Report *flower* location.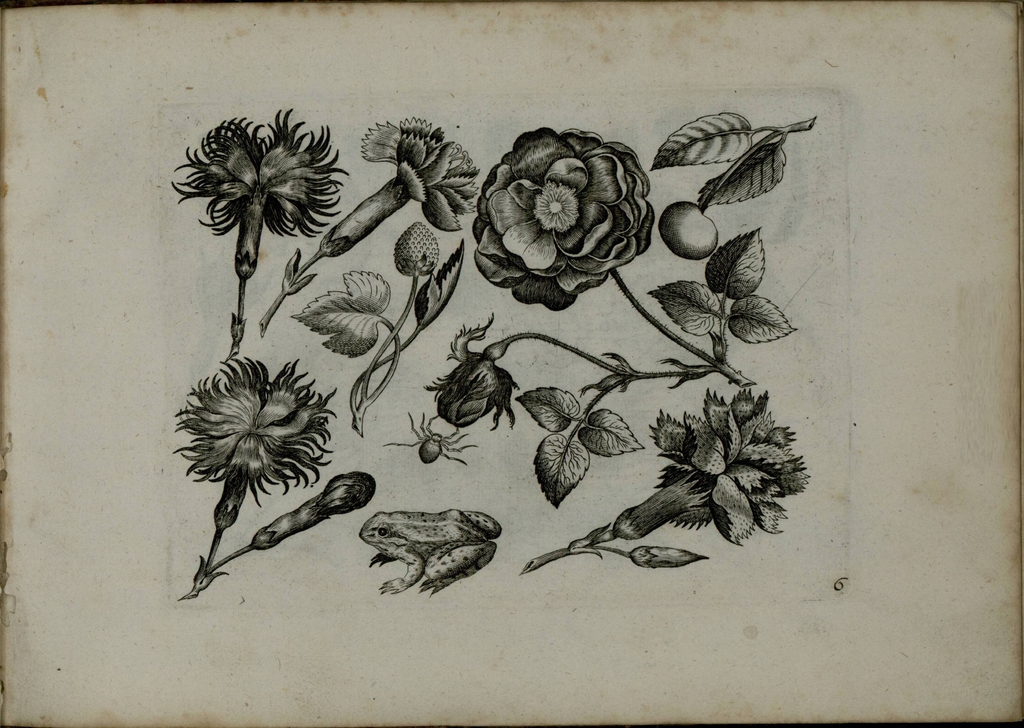
Report: {"x1": 252, "y1": 470, "x2": 375, "y2": 553}.
